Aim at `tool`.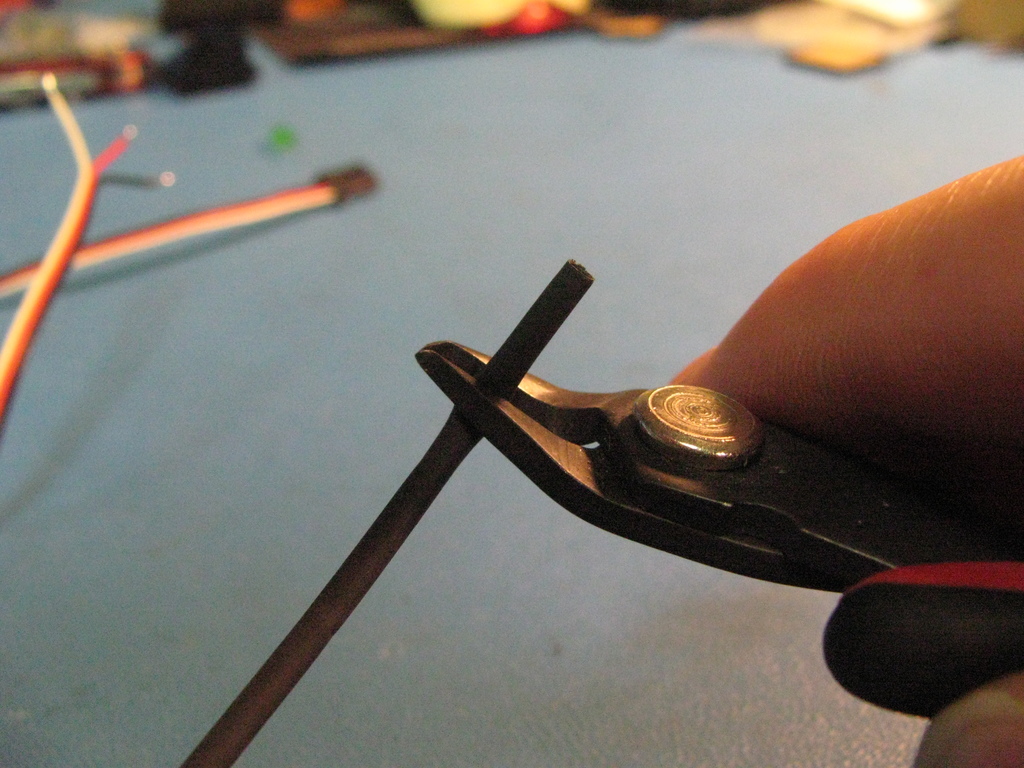
Aimed at 414/335/1023/604.
